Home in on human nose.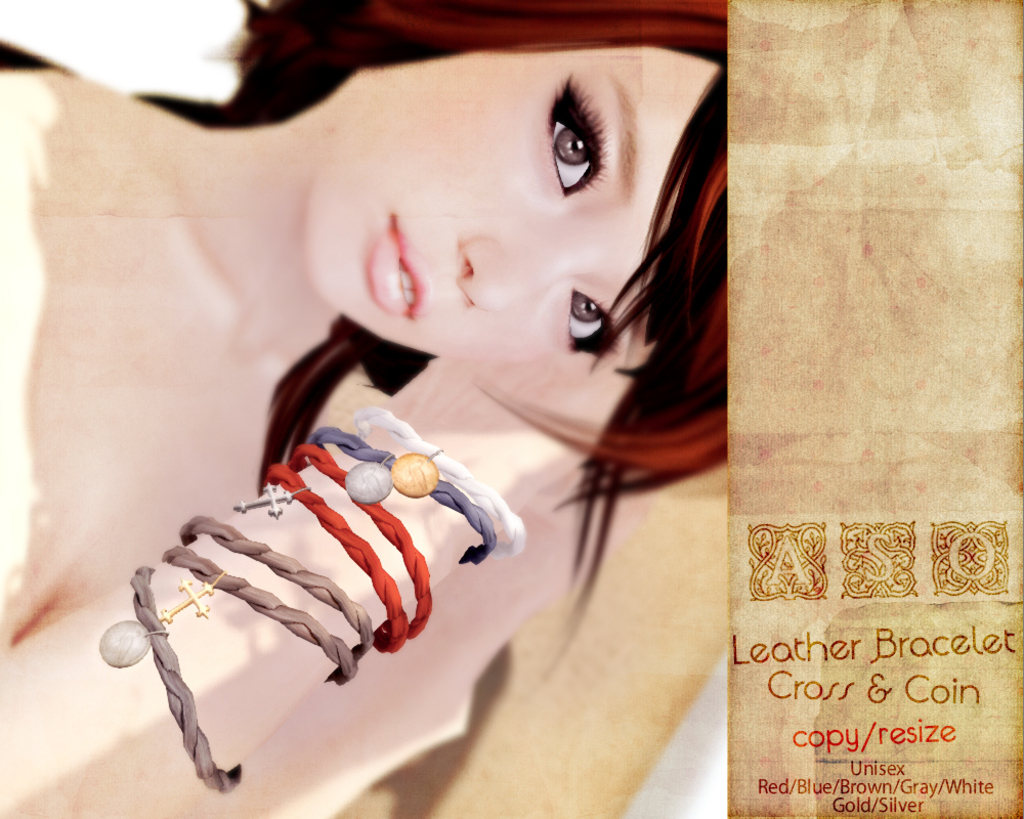
Homed in at left=455, top=230, right=605, bottom=320.
